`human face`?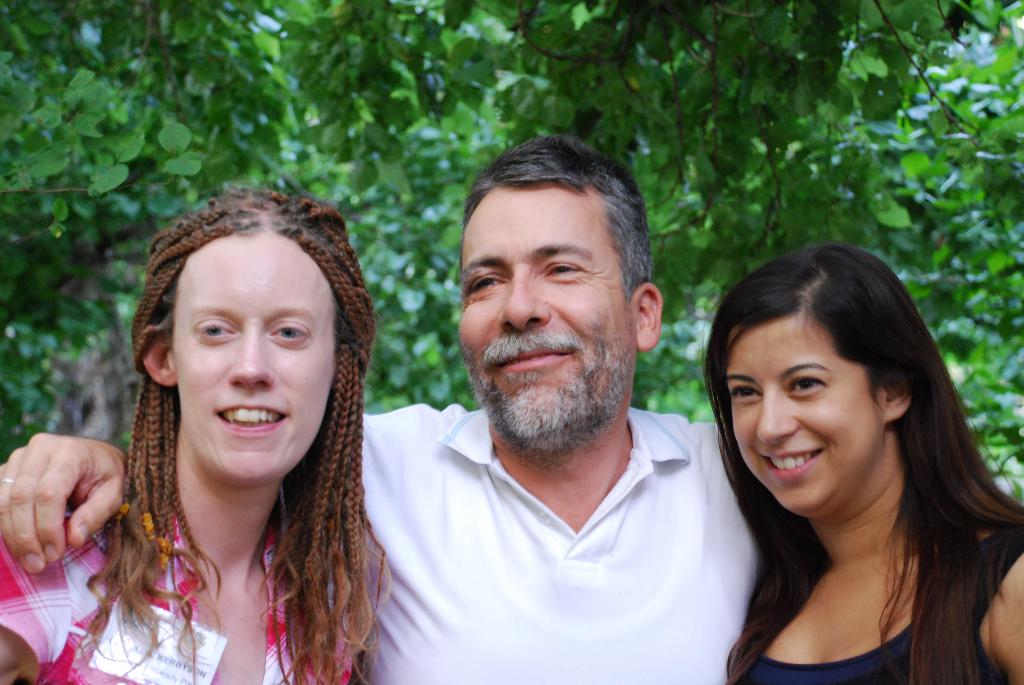
172,235,333,483
